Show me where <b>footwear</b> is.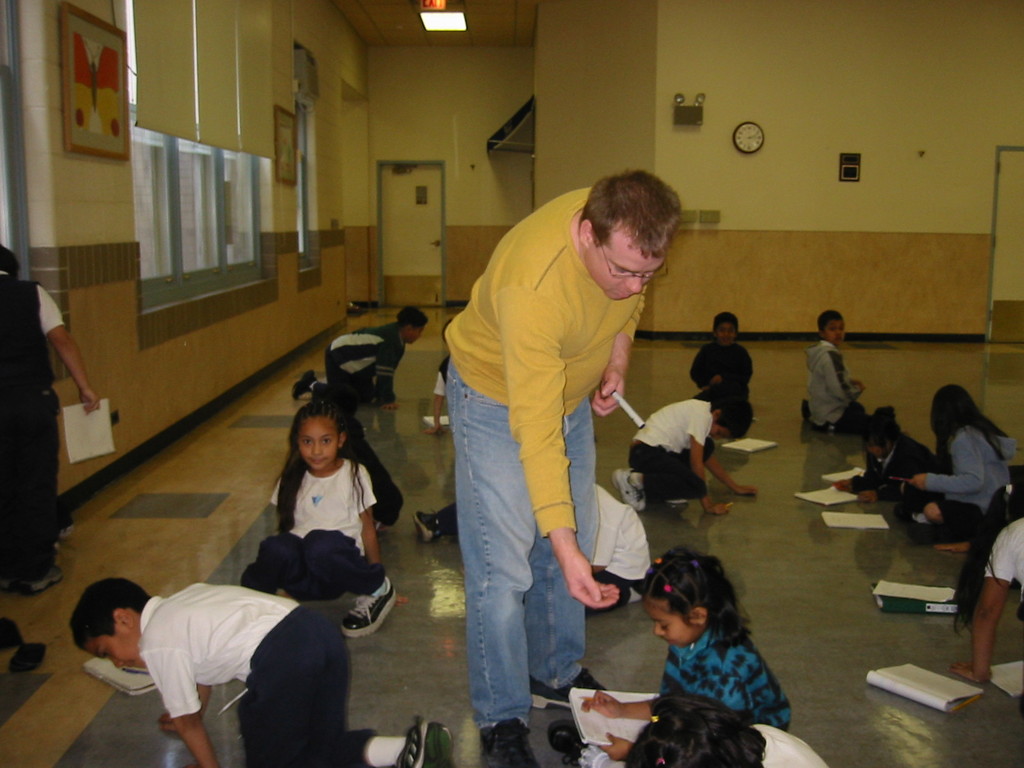
<b>footwear</b> is at 607 460 651 516.
